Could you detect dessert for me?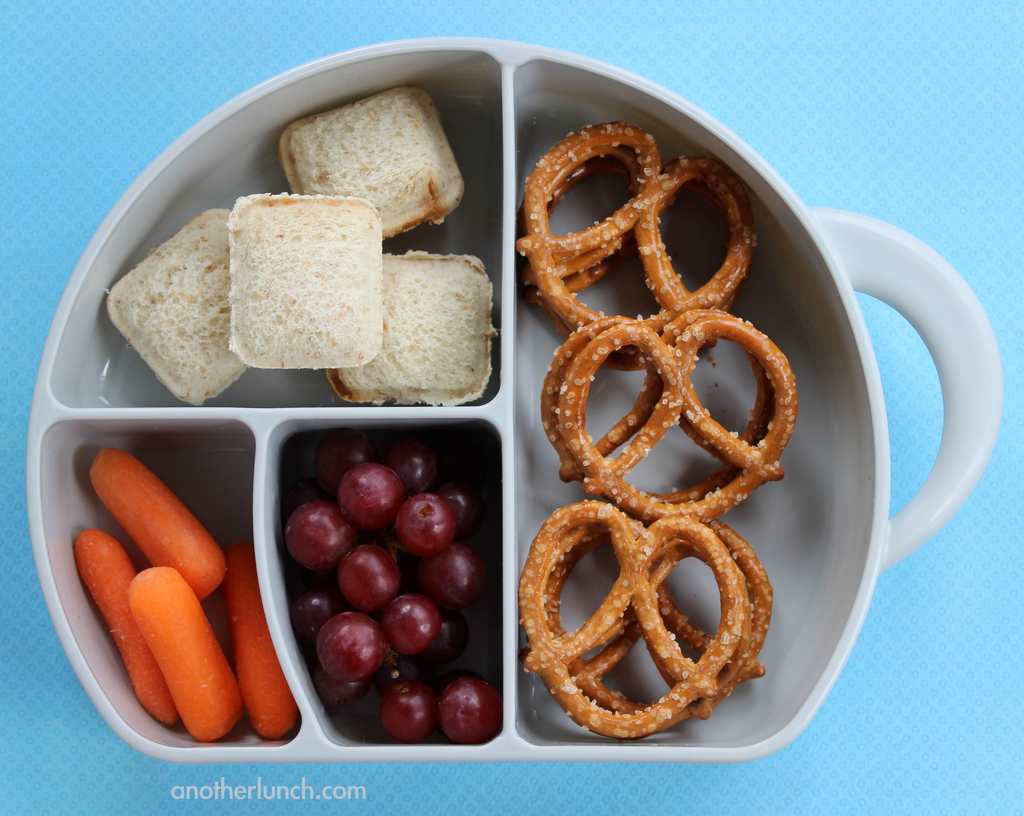
Detection result: <box>190,184,386,402</box>.
